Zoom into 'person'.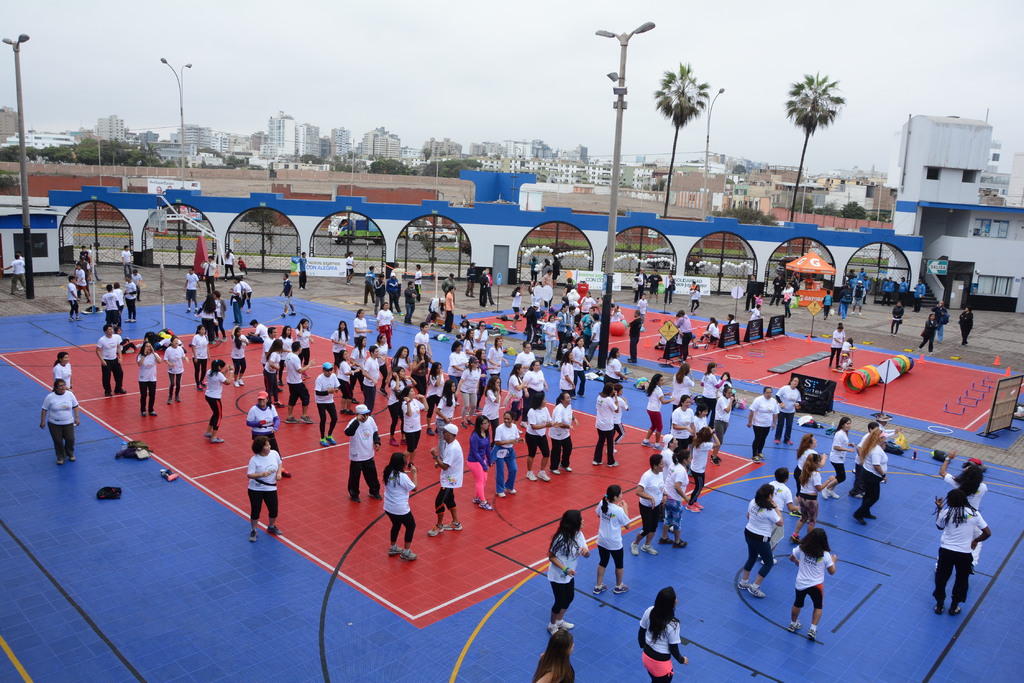
Zoom target: Rect(53, 348, 74, 390).
